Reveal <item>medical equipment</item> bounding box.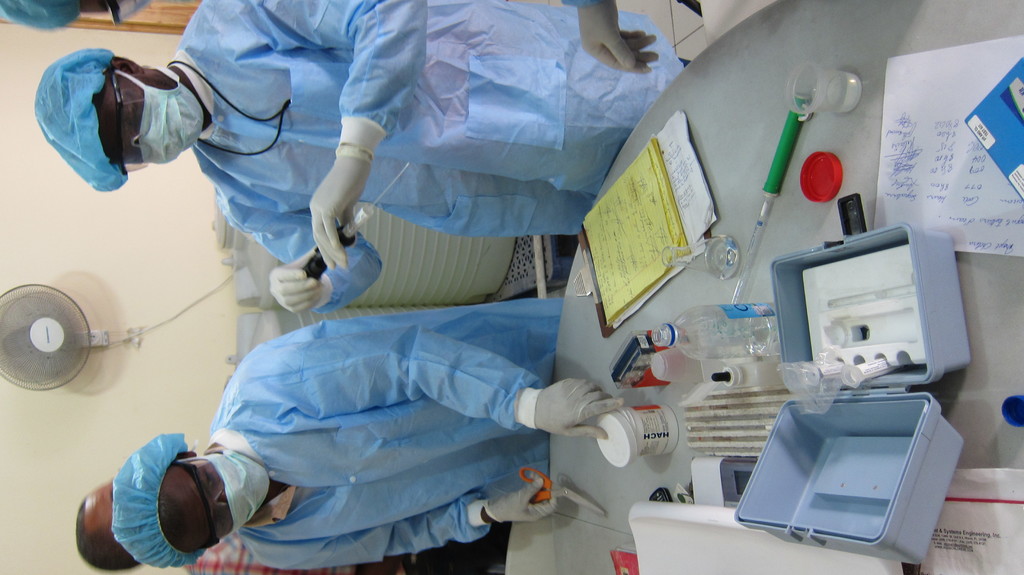
Revealed: Rect(802, 357, 846, 384).
